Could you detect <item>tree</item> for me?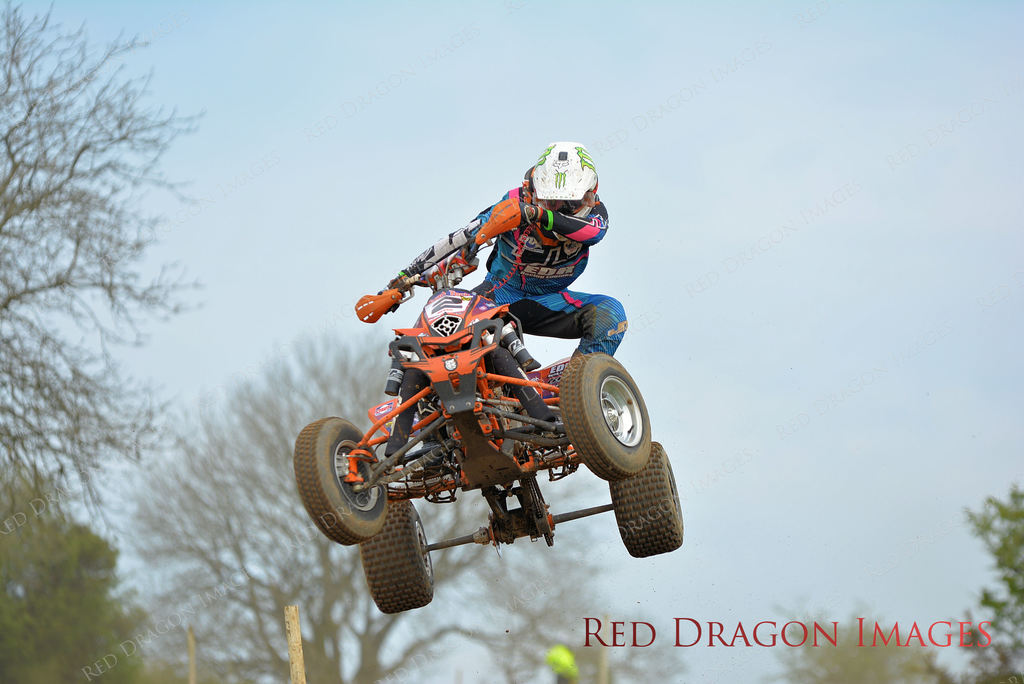
Detection result: 750/592/959/683.
